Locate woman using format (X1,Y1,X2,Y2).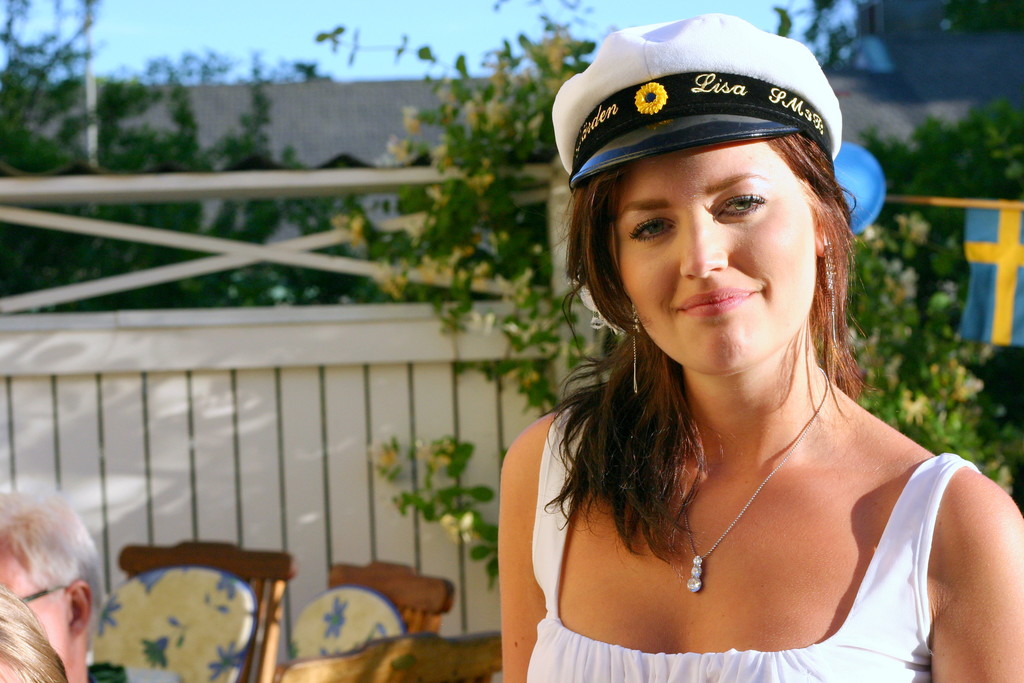
(487,12,1023,682).
